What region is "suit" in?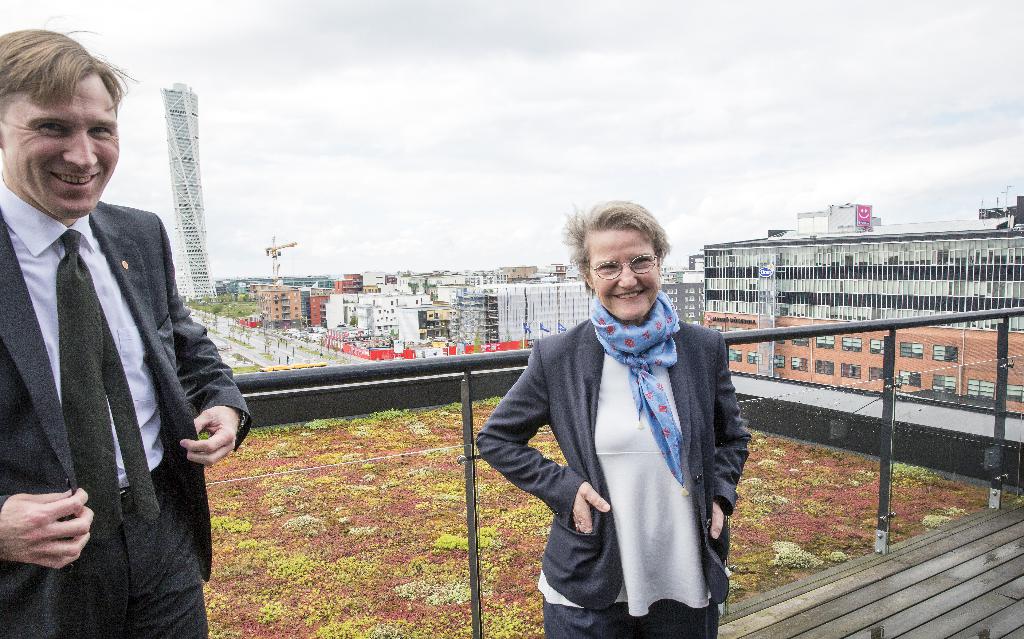
select_region(475, 317, 754, 638).
